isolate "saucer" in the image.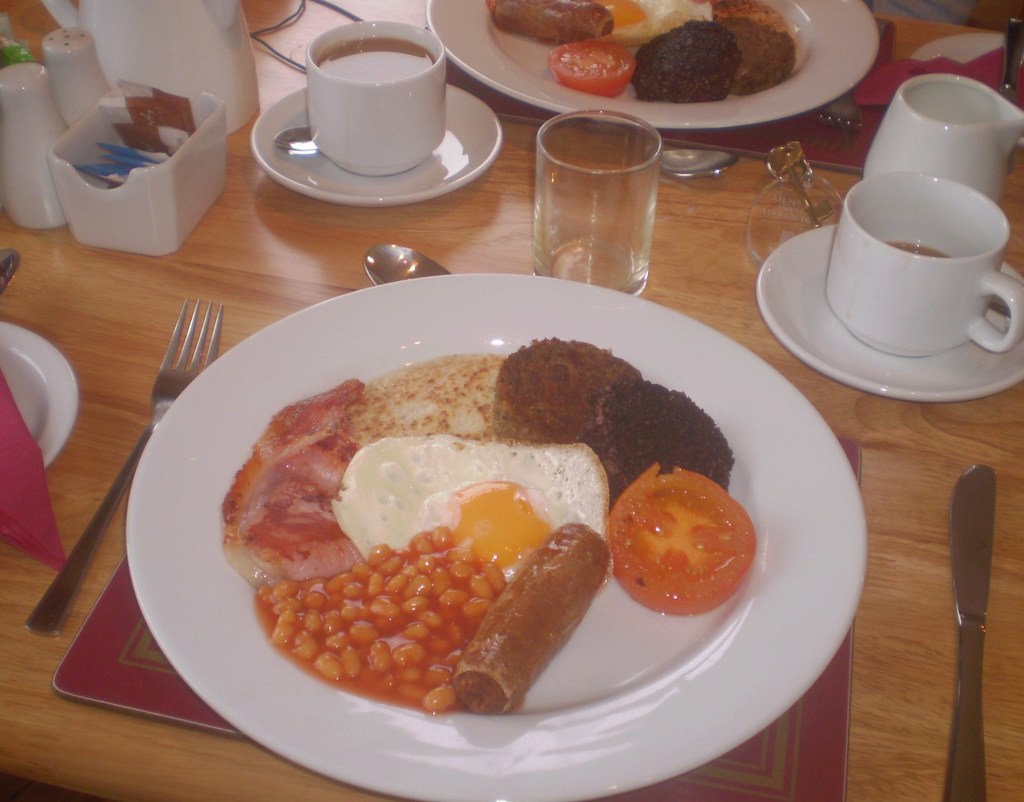
Isolated region: (755, 220, 1023, 401).
